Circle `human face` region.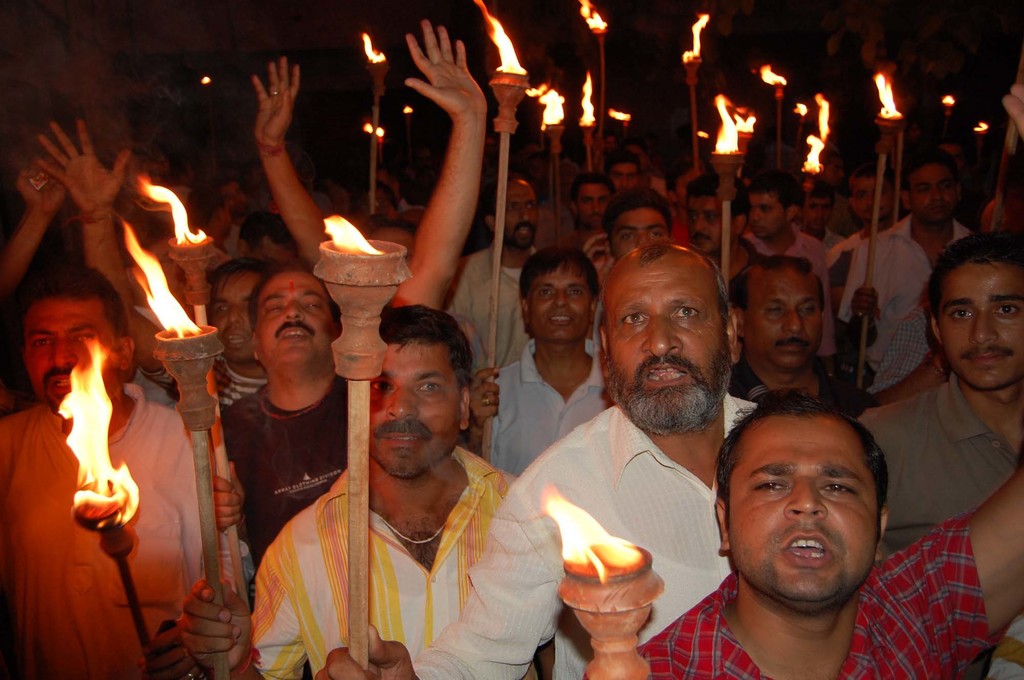
Region: bbox=[571, 186, 609, 226].
